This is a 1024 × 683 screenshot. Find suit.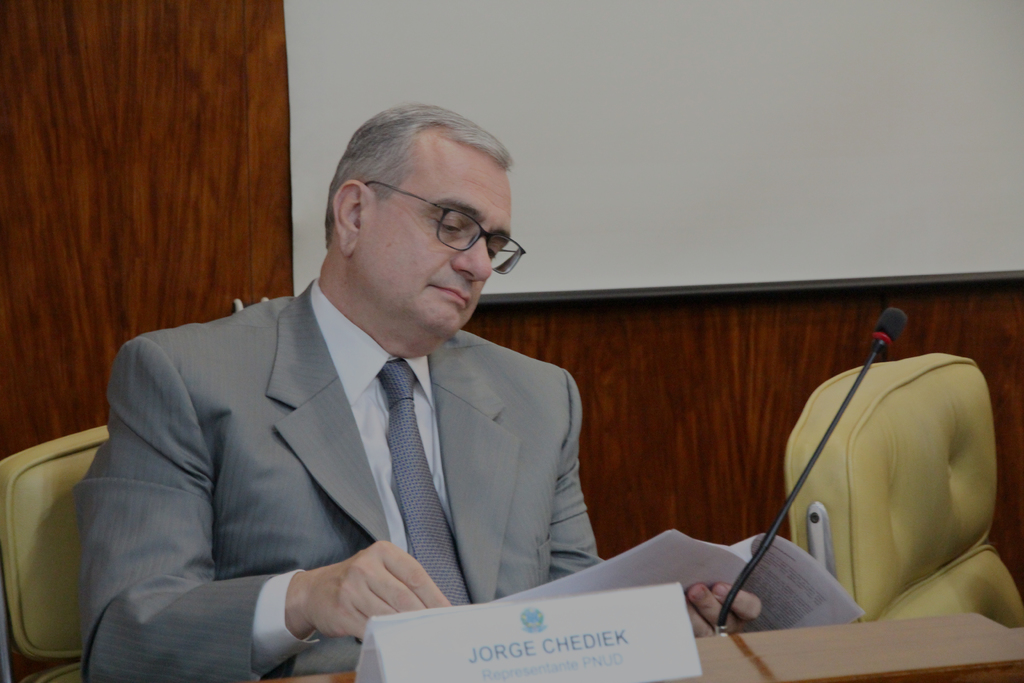
Bounding box: locate(86, 240, 621, 652).
